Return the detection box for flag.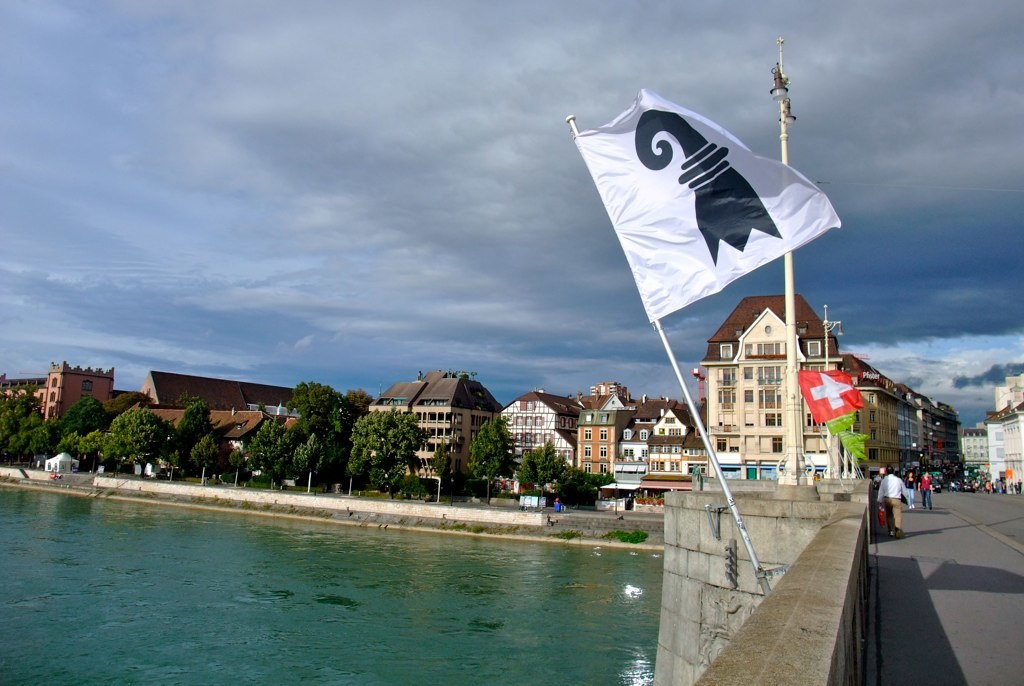
bbox(828, 410, 864, 439).
